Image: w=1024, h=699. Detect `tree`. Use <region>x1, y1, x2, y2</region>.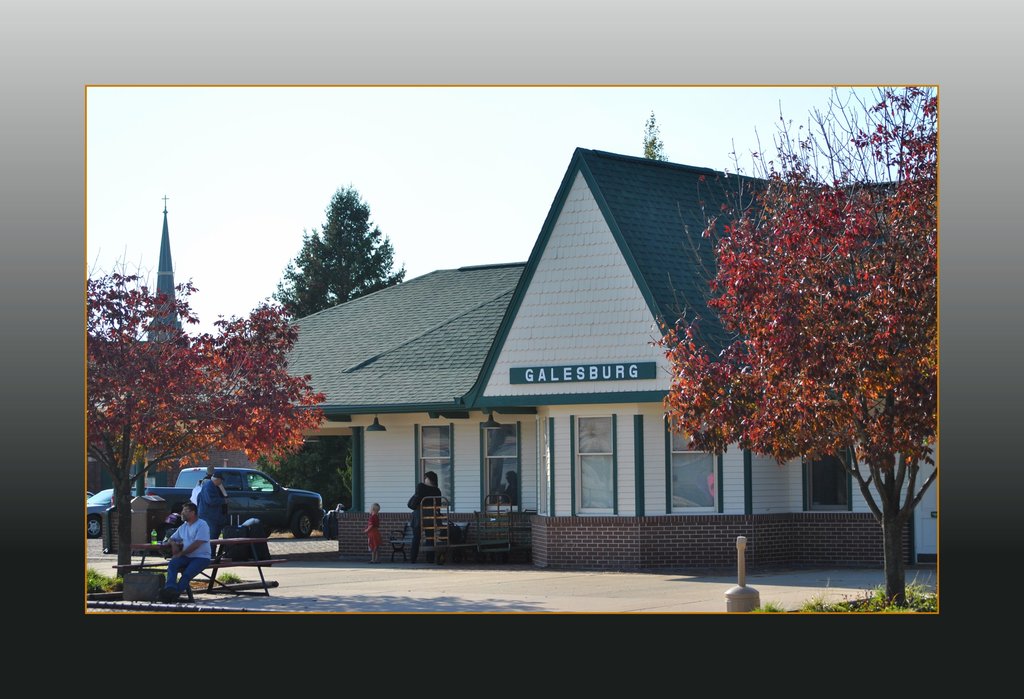
<region>641, 83, 938, 615</region>.
